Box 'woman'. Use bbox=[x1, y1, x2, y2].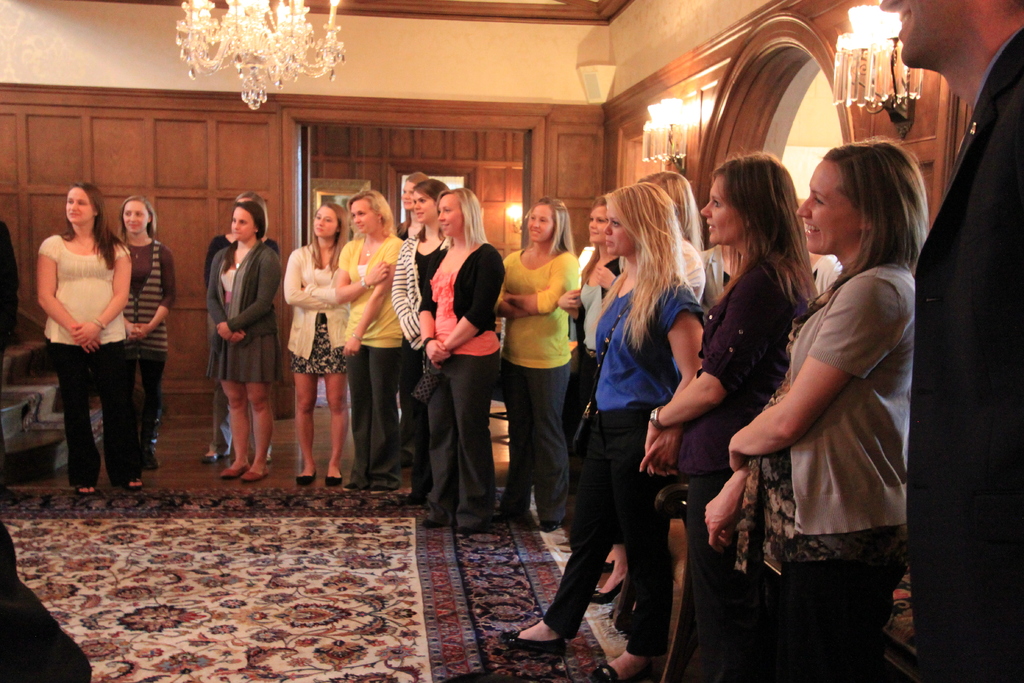
bbox=[207, 197, 280, 487].
